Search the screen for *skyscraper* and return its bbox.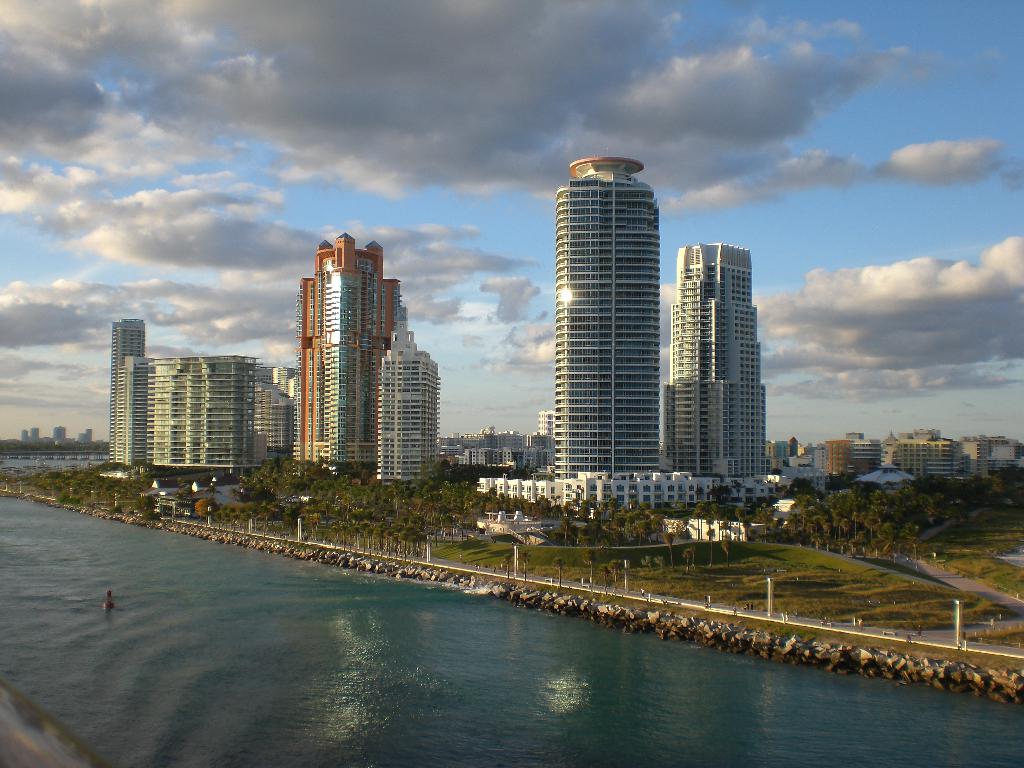
Found: (x1=98, y1=316, x2=148, y2=461).
